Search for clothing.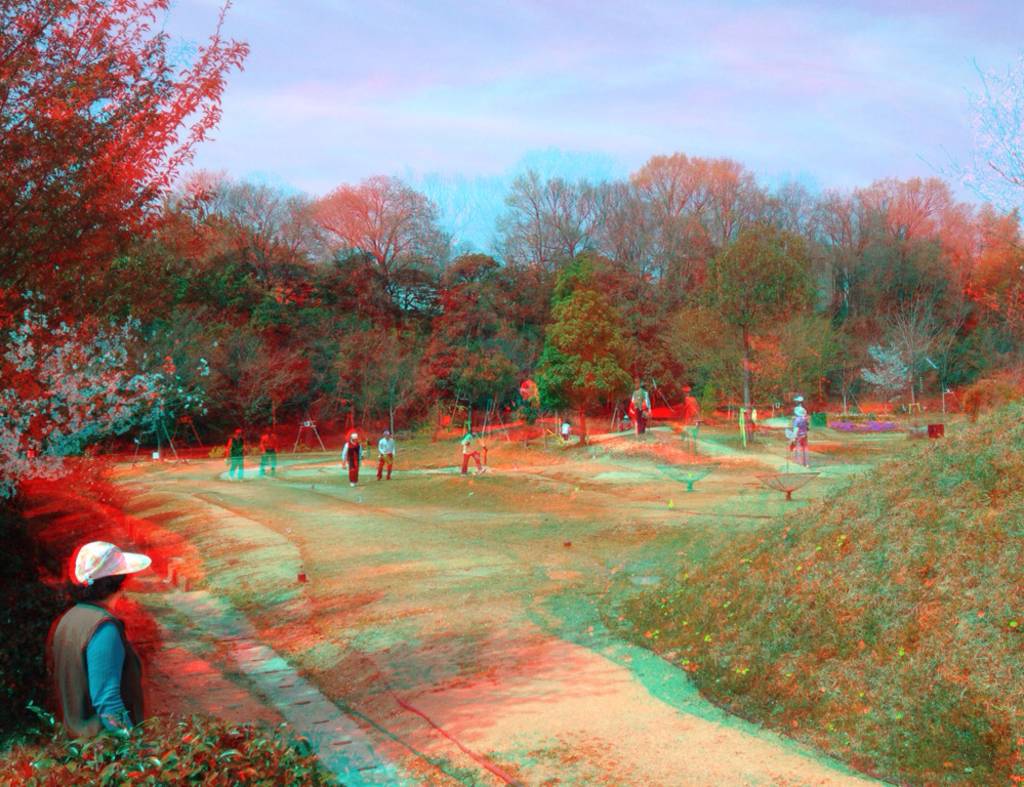
Found at bbox(341, 439, 360, 482).
